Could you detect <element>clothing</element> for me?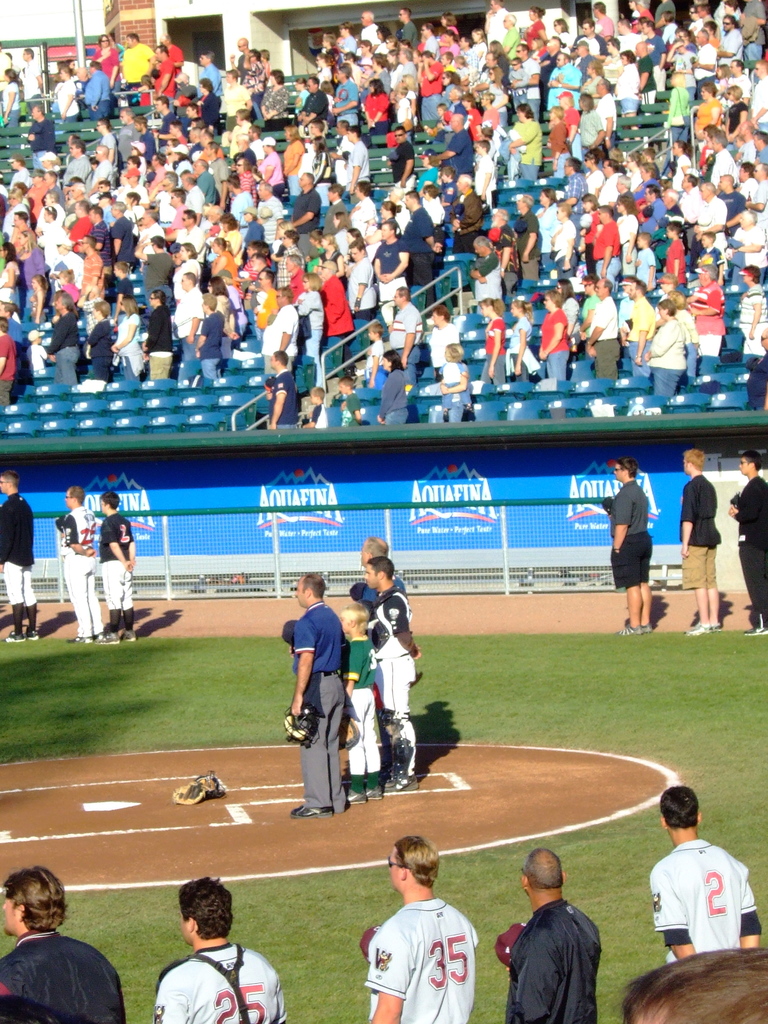
Detection result: <bbox>3, 484, 34, 645</bbox>.
